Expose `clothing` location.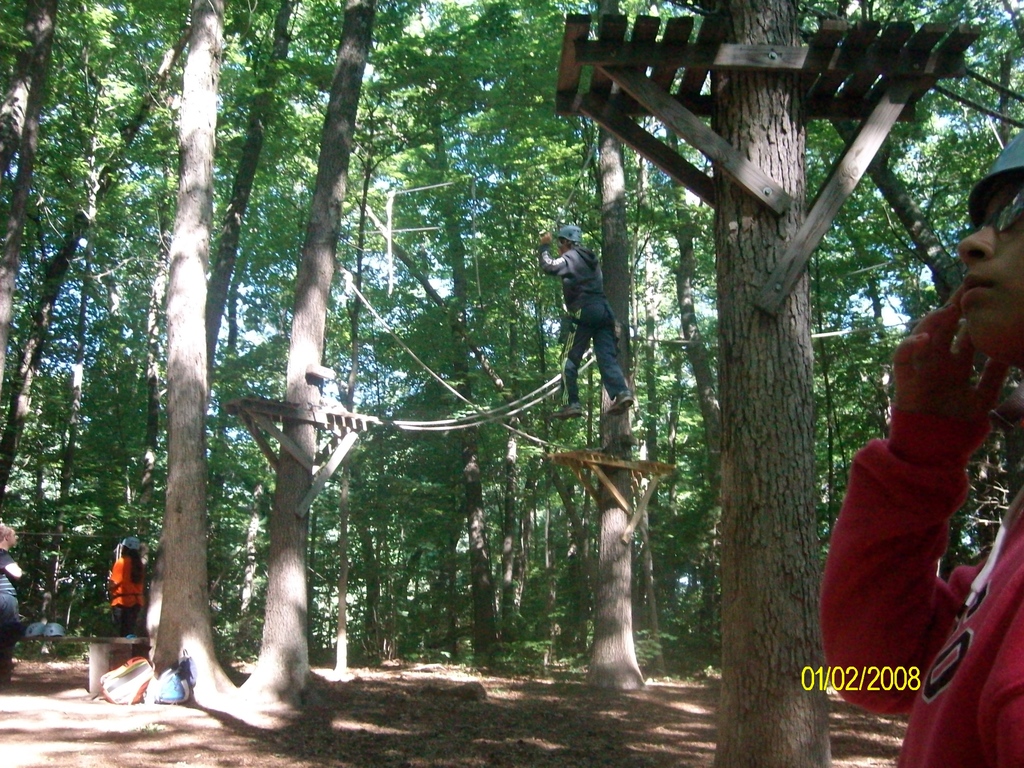
Exposed at region(99, 549, 153, 654).
